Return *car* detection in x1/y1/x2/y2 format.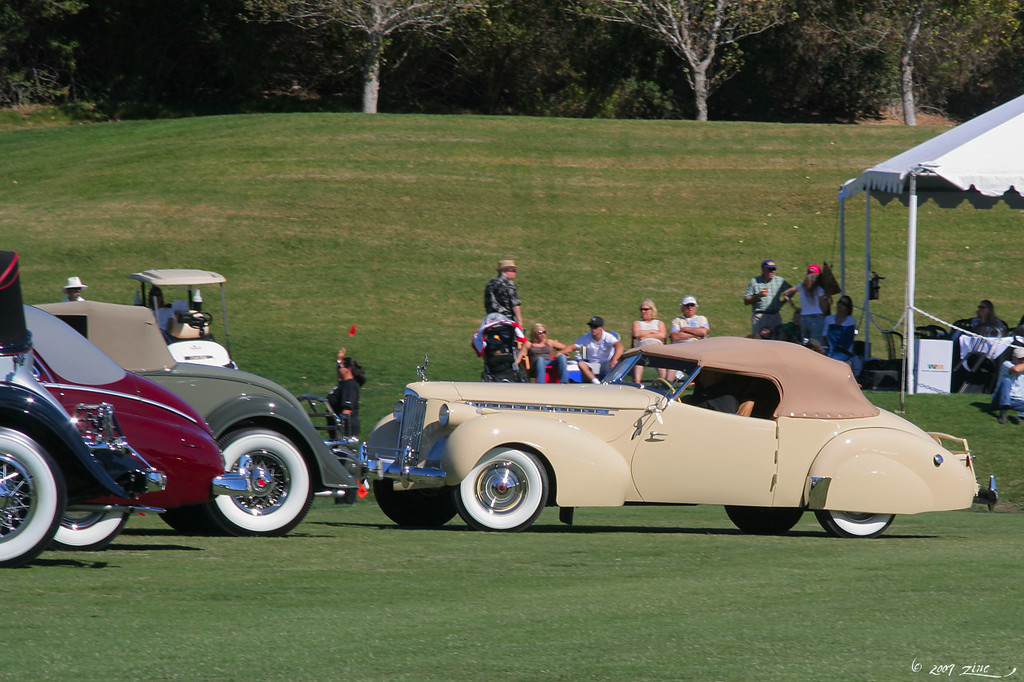
287/333/958/542.
